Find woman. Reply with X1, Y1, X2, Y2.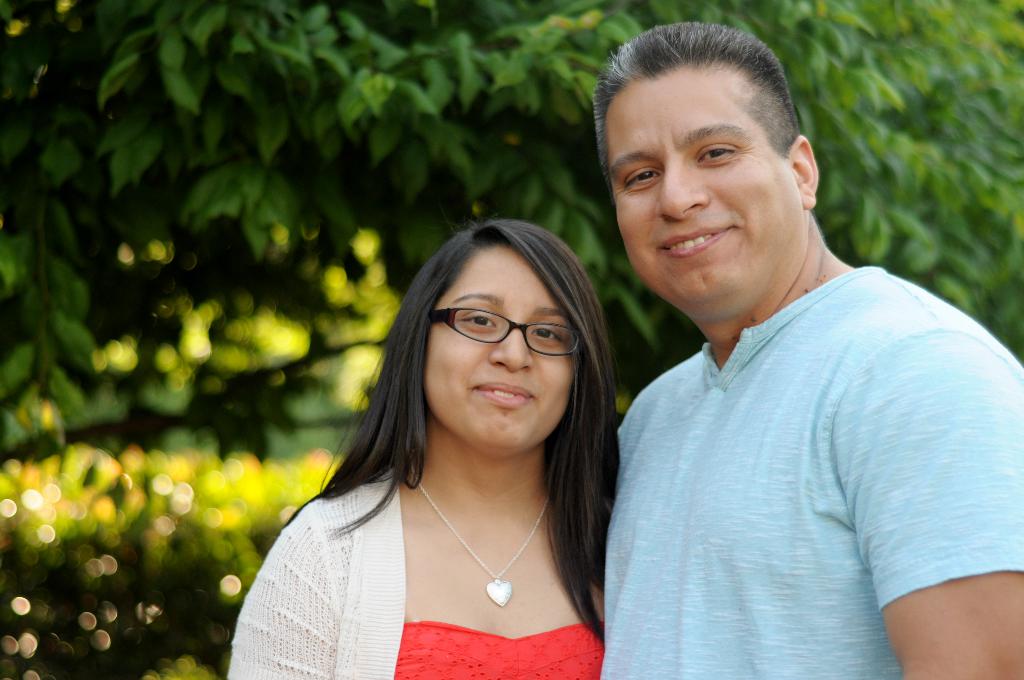
226, 218, 618, 679.
